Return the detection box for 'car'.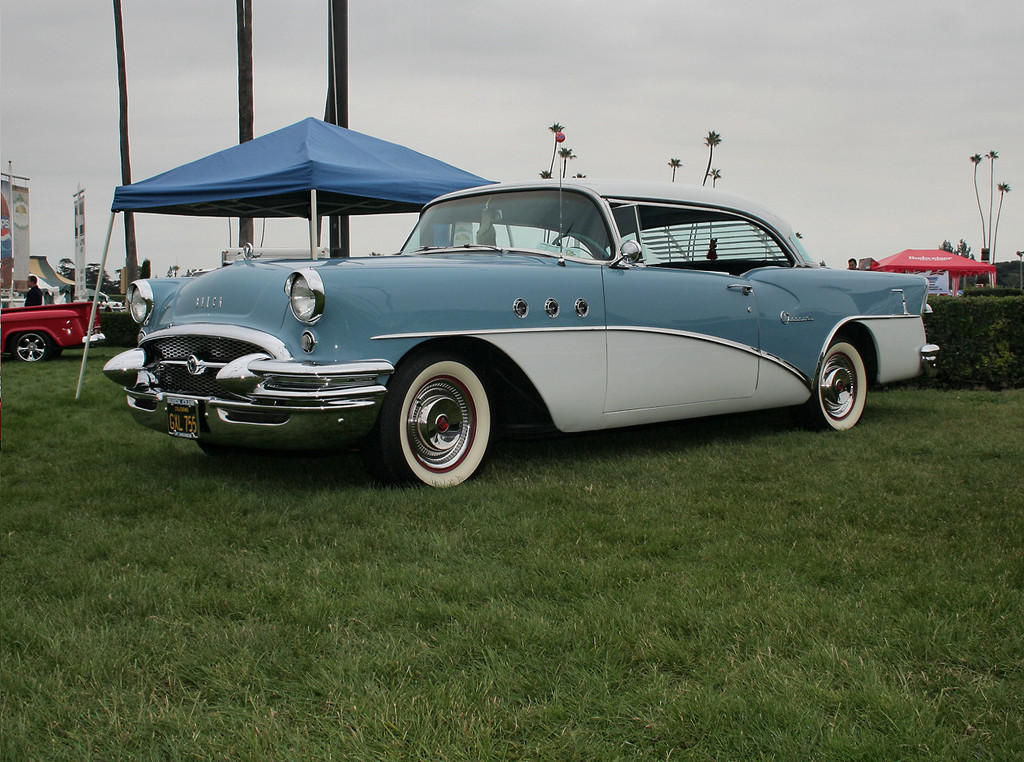
left=0, top=296, right=106, bottom=359.
